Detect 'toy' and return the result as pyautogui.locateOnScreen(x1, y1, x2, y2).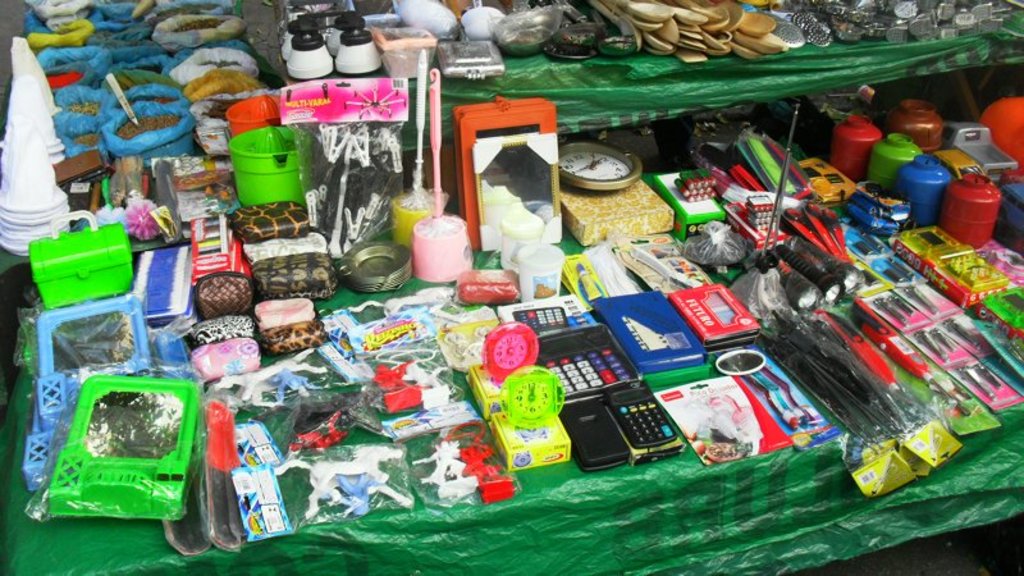
pyautogui.locateOnScreen(413, 439, 477, 503).
